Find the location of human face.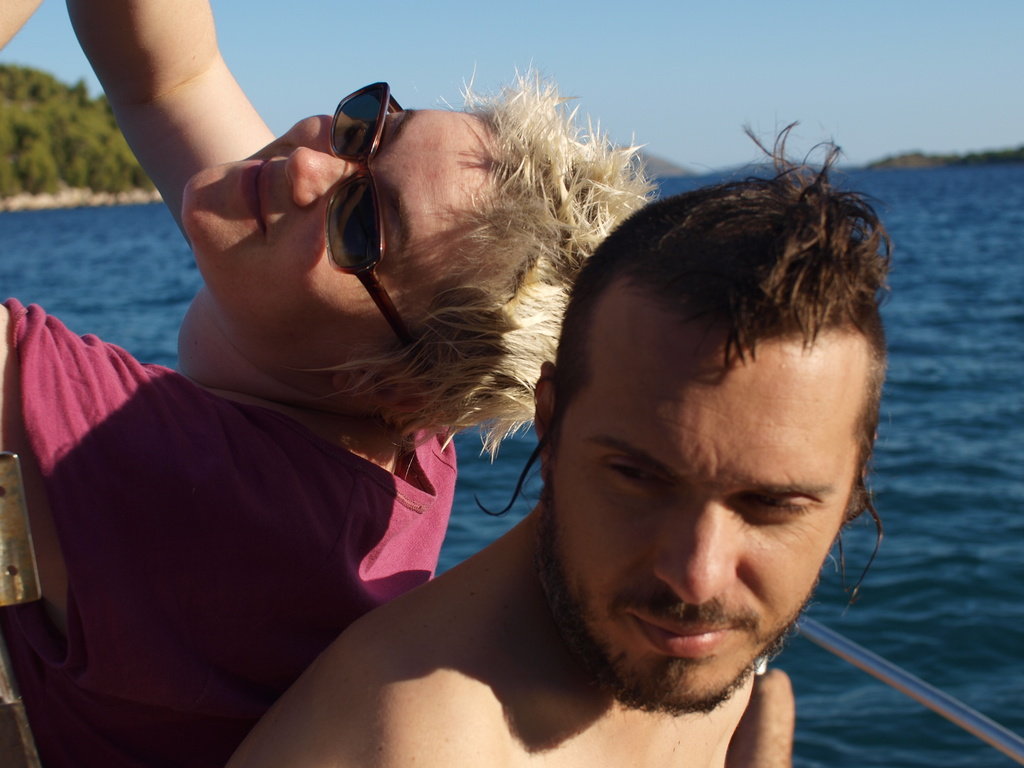
Location: <box>547,336,857,710</box>.
